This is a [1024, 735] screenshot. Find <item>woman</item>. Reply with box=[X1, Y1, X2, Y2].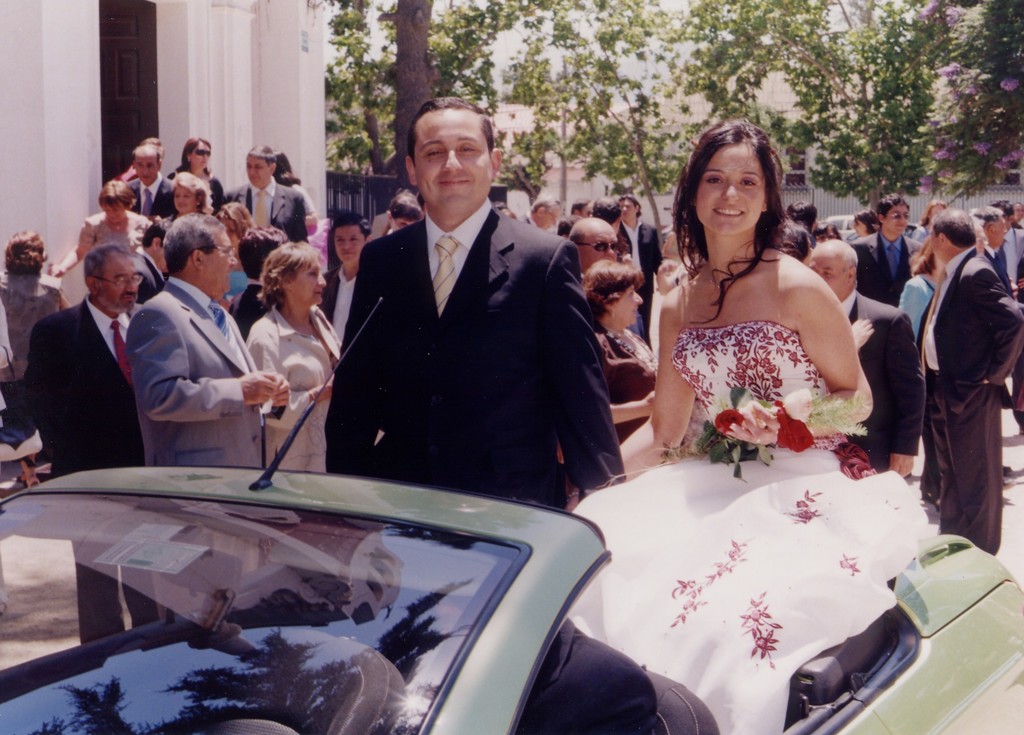
box=[564, 115, 938, 734].
